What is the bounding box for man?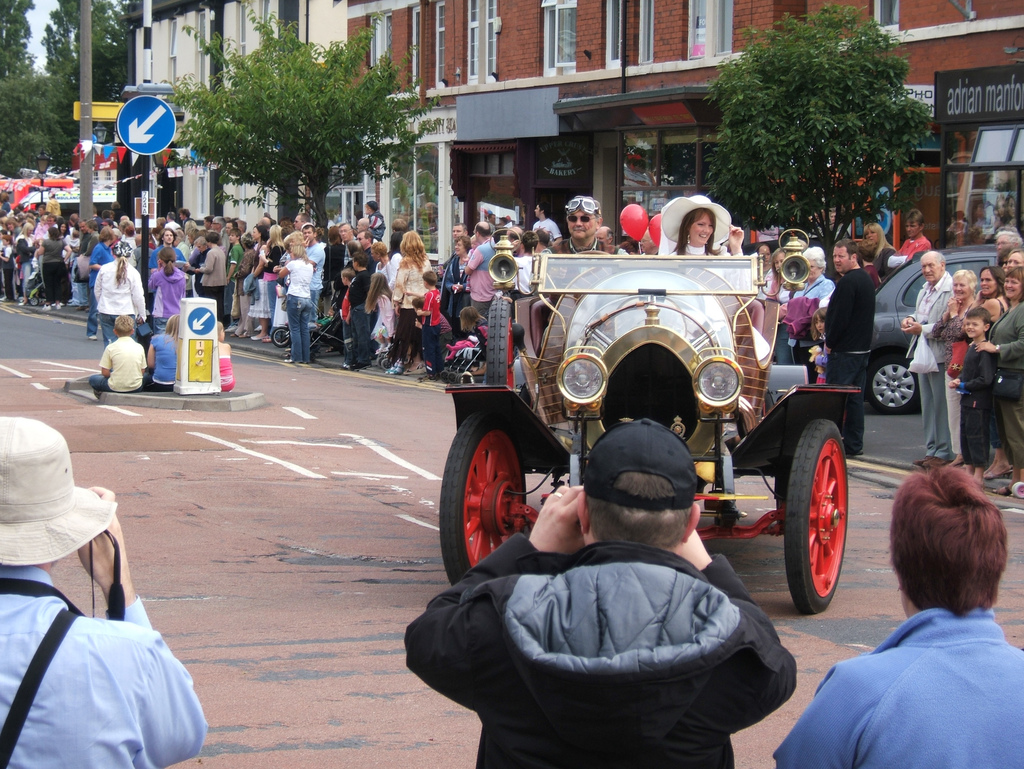
detection(422, 437, 808, 768).
